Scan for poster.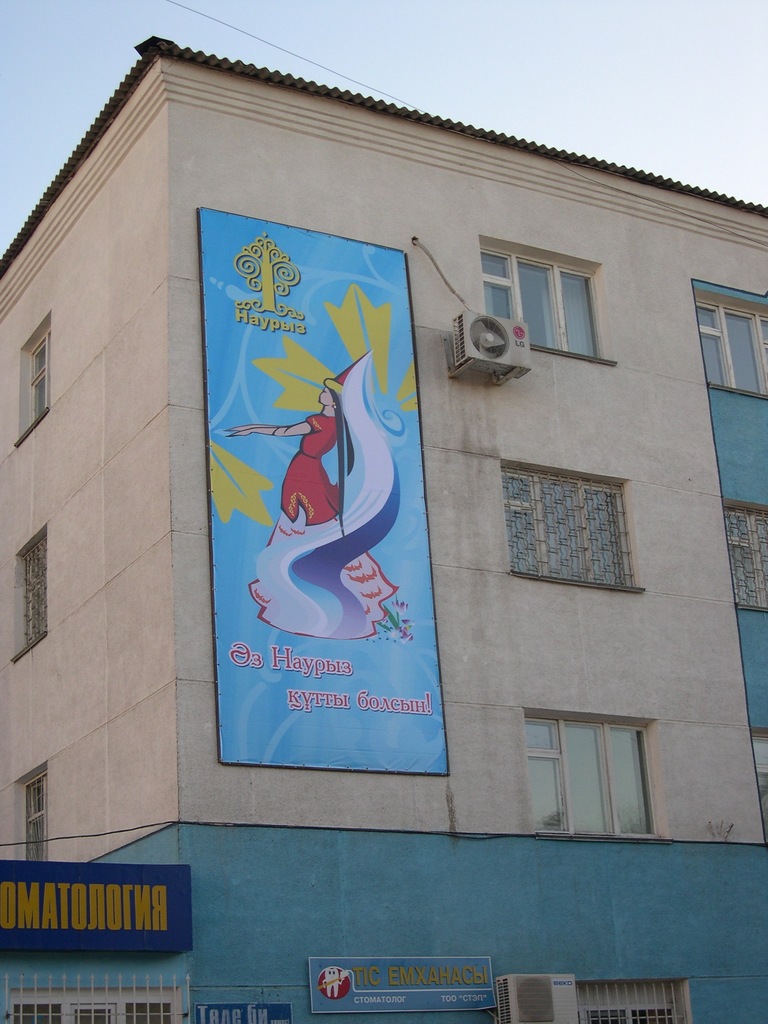
Scan result: x1=200, y1=209, x2=447, y2=774.
